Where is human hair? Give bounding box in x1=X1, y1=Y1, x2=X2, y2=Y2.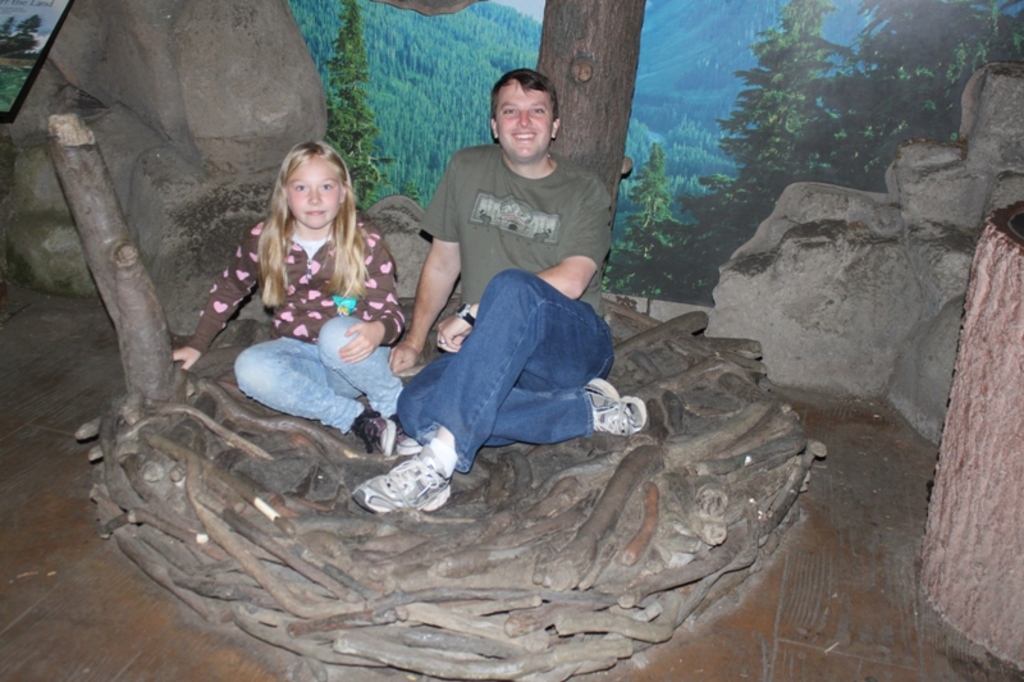
x1=227, y1=138, x2=374, y2=302.
